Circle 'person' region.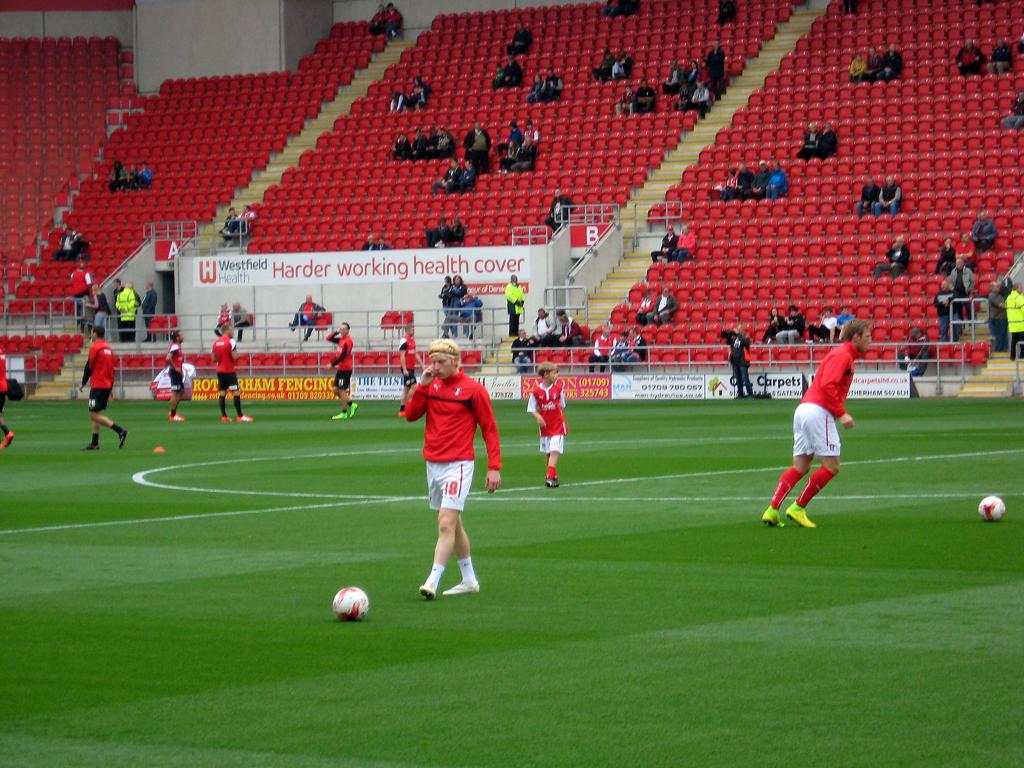
Region: <region>165, 333, 185, 416</region>.
